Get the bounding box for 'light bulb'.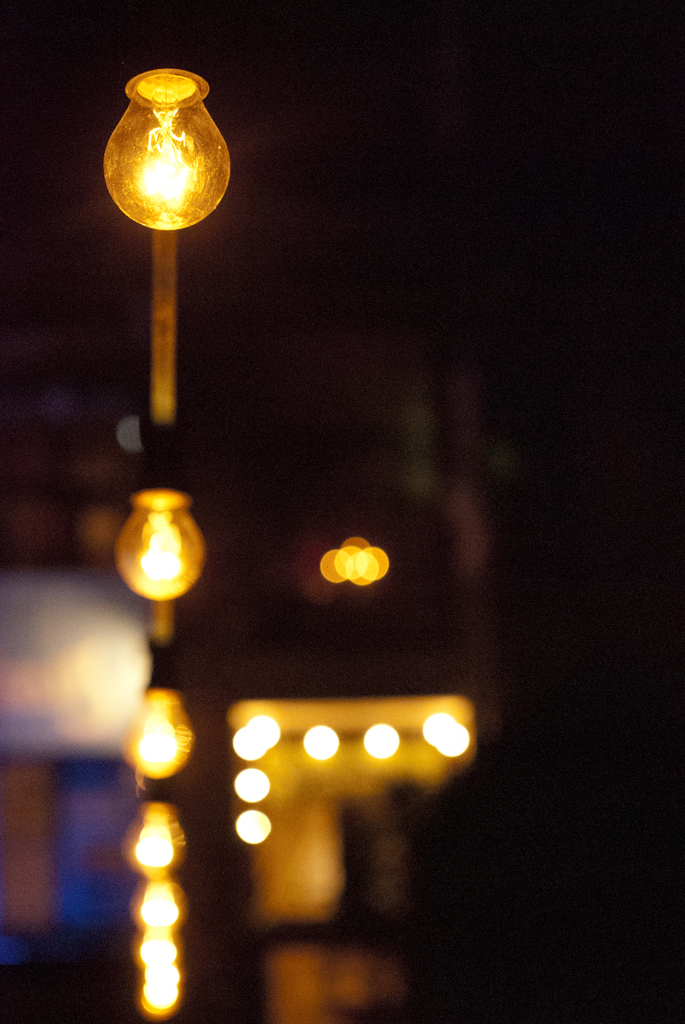
l=123, t=690, r=197, b=769.
